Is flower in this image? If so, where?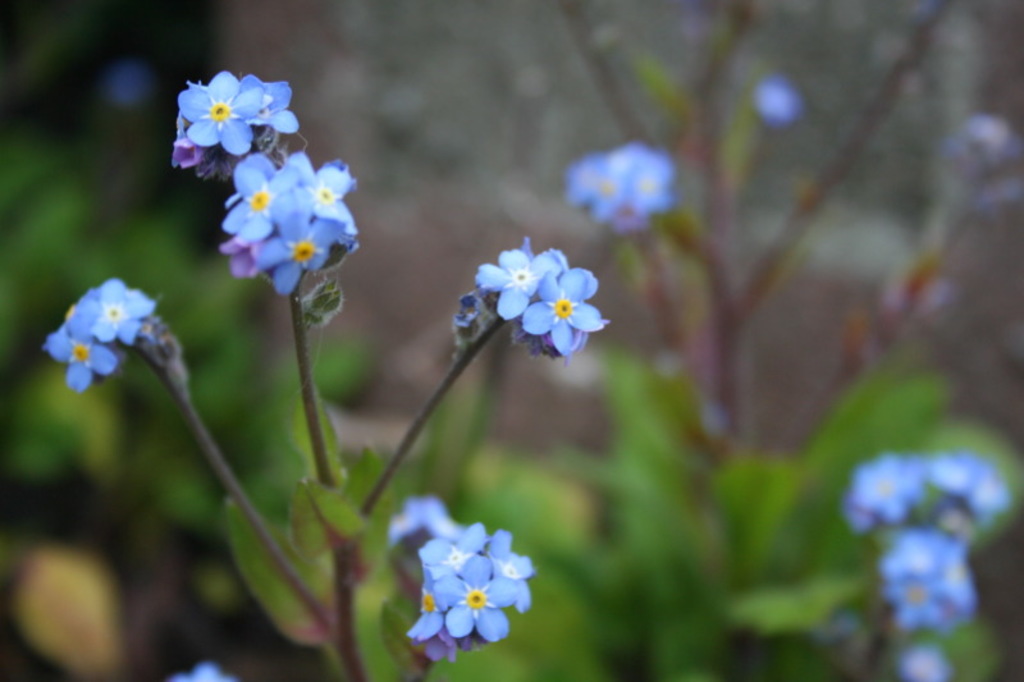
Yes, at <bbox>419, 518, 490, 590</bbox>.
